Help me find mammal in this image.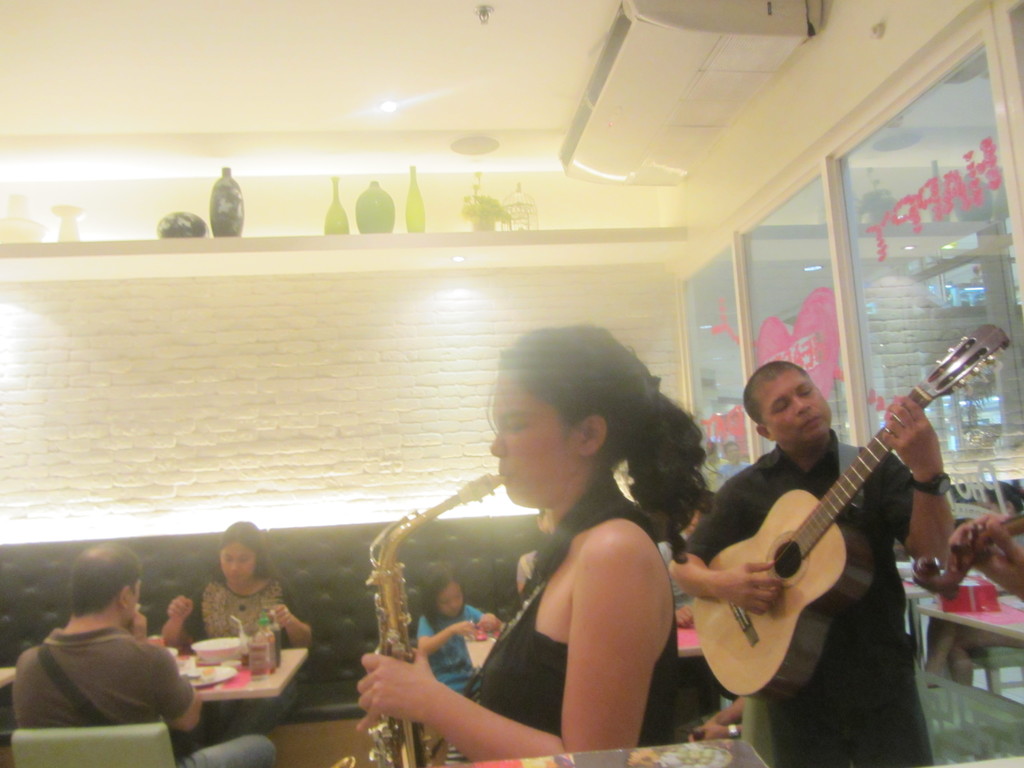
Found it: bbox(165, 520, 323, 730).
